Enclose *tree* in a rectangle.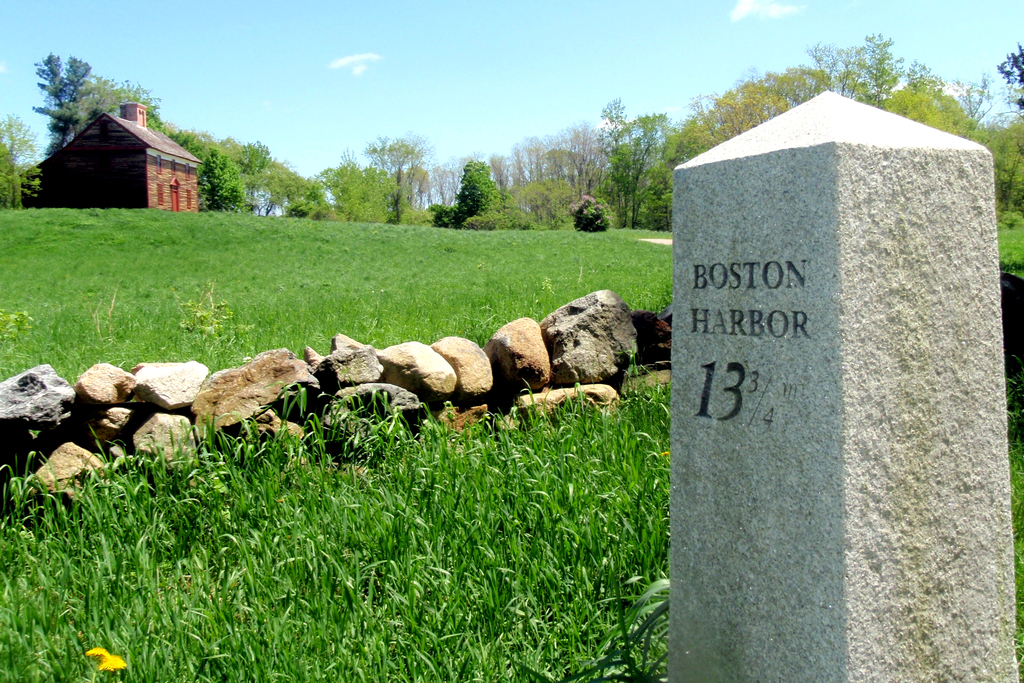
[x1=31, y1=46, x2=89, y2=147].
